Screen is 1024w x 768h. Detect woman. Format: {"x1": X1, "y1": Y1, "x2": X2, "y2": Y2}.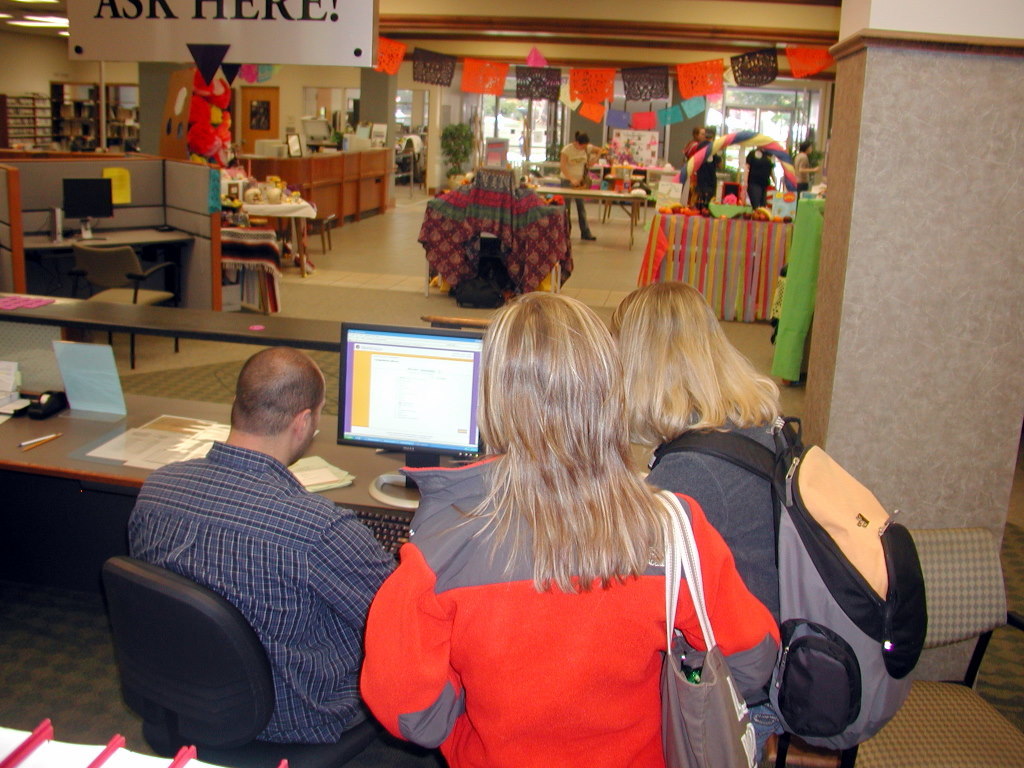
{"x1": 606, "y1": 284, "x2": 810, "y2": 703}.
